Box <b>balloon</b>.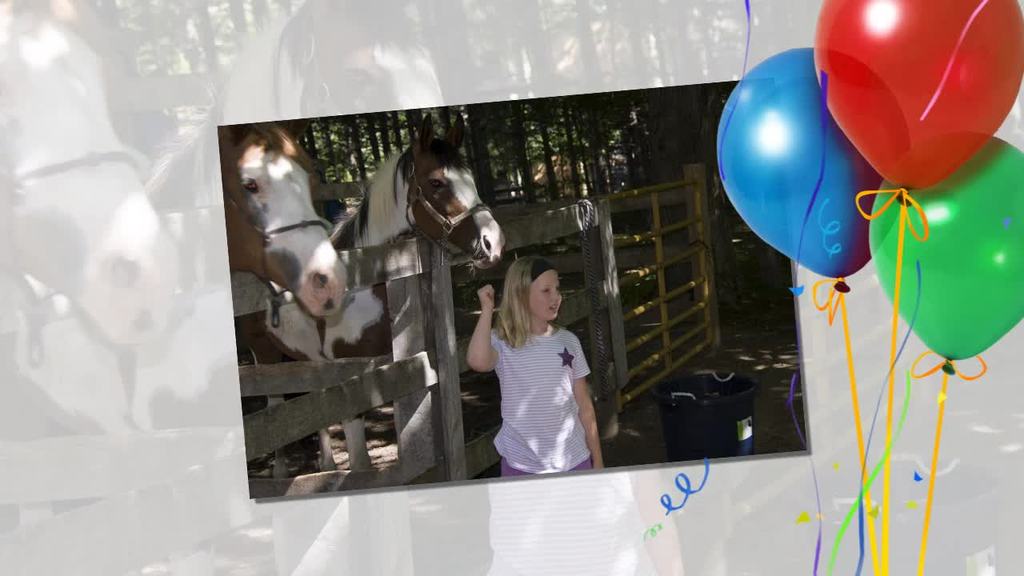
(x1=714, y1=45, x2=914, y2=291).
